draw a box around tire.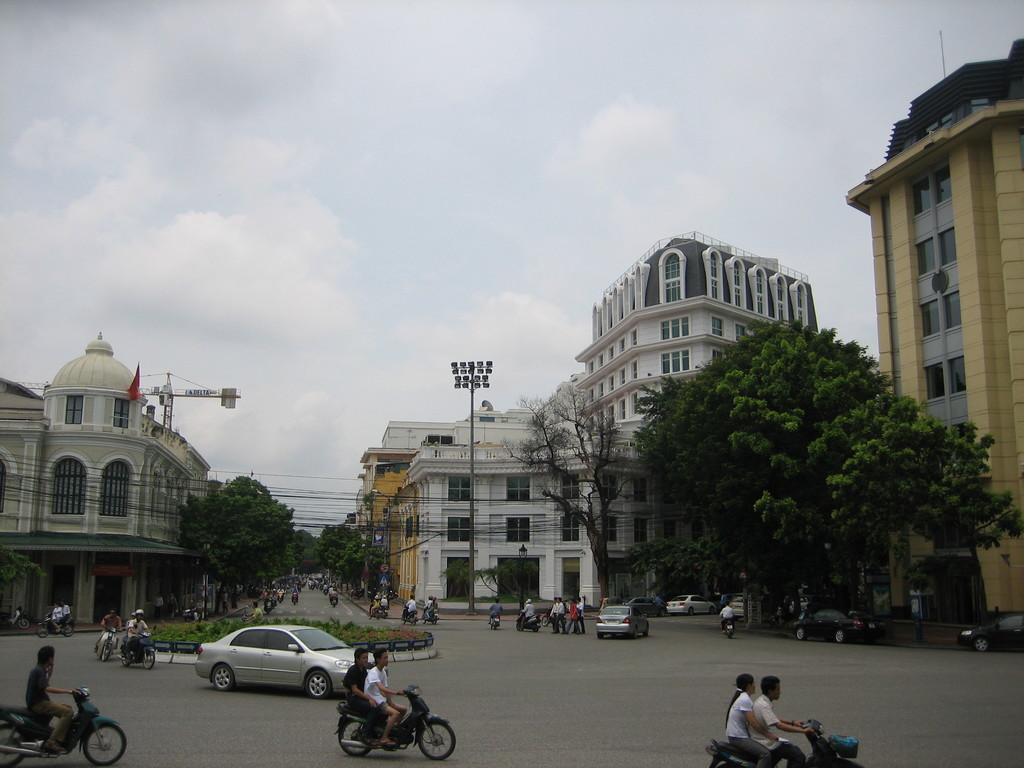
63 618 79 636.
